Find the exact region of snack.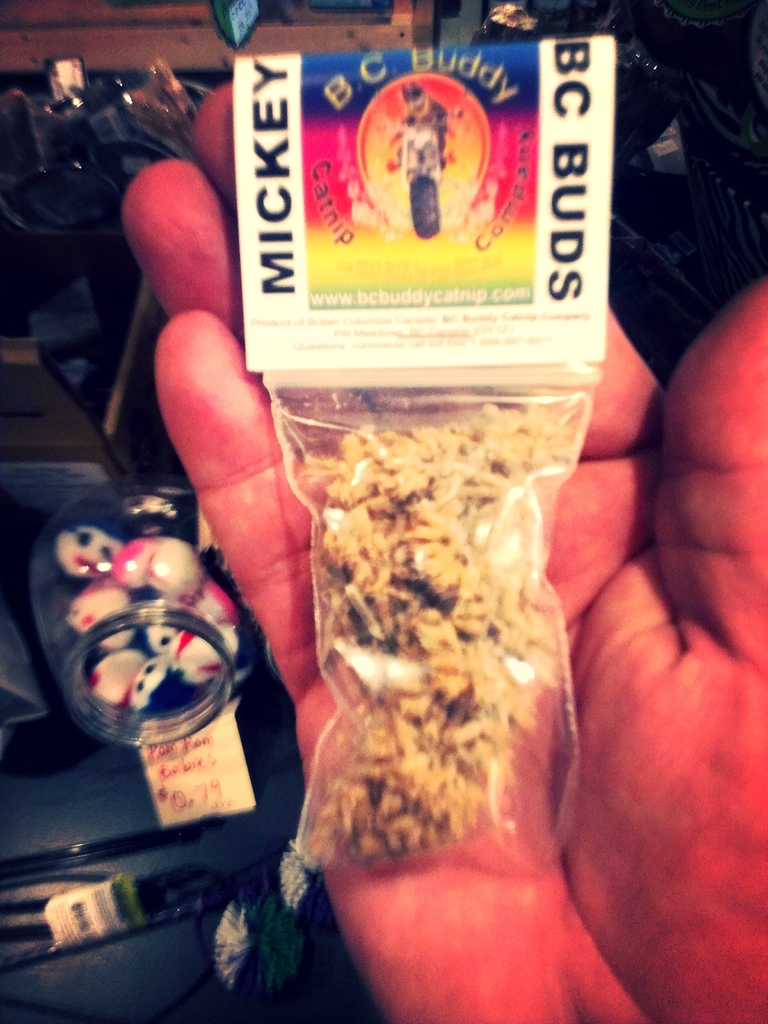
Exact region: select_region(291, 428, 608, 910).
